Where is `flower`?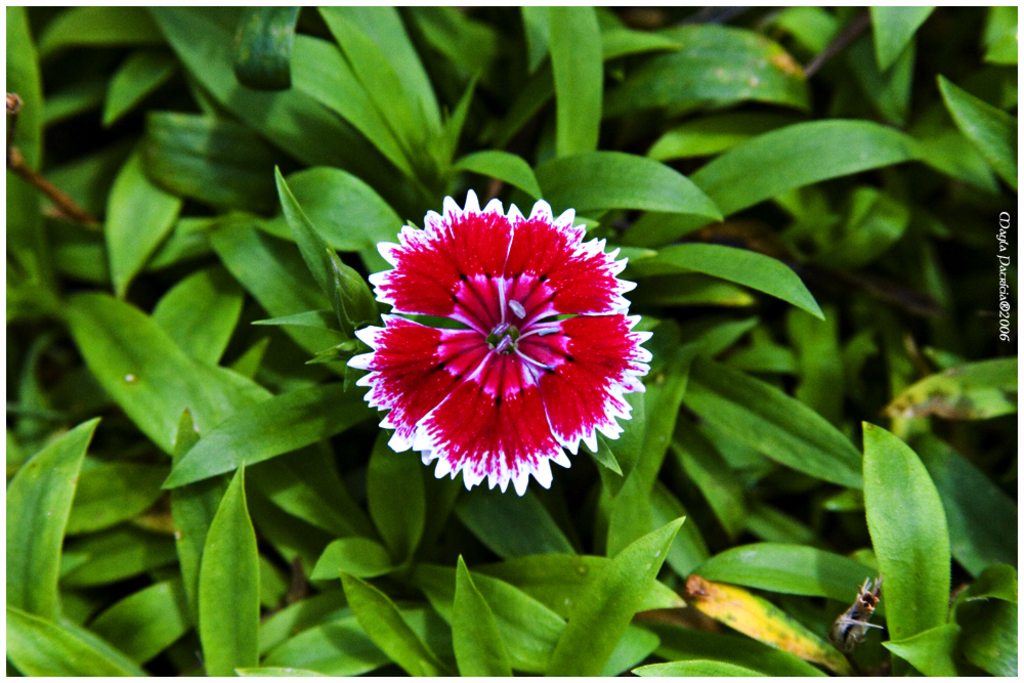
353/199/650/499.
